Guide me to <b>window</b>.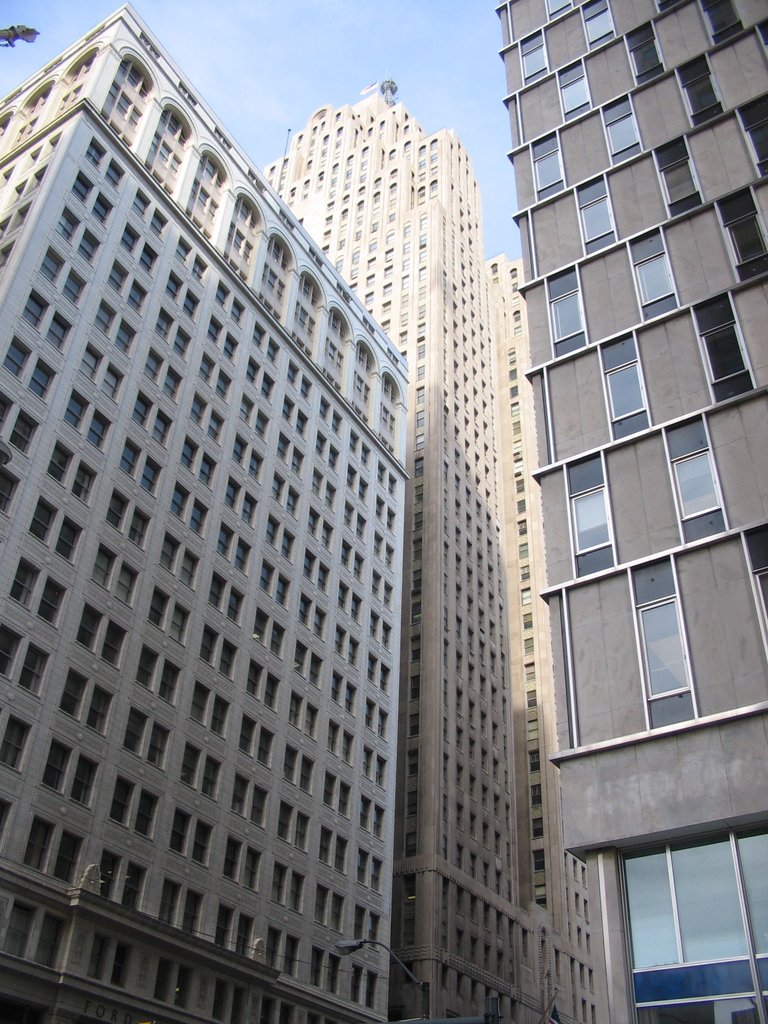
Guidance: box(225, 333, 242, 364).
